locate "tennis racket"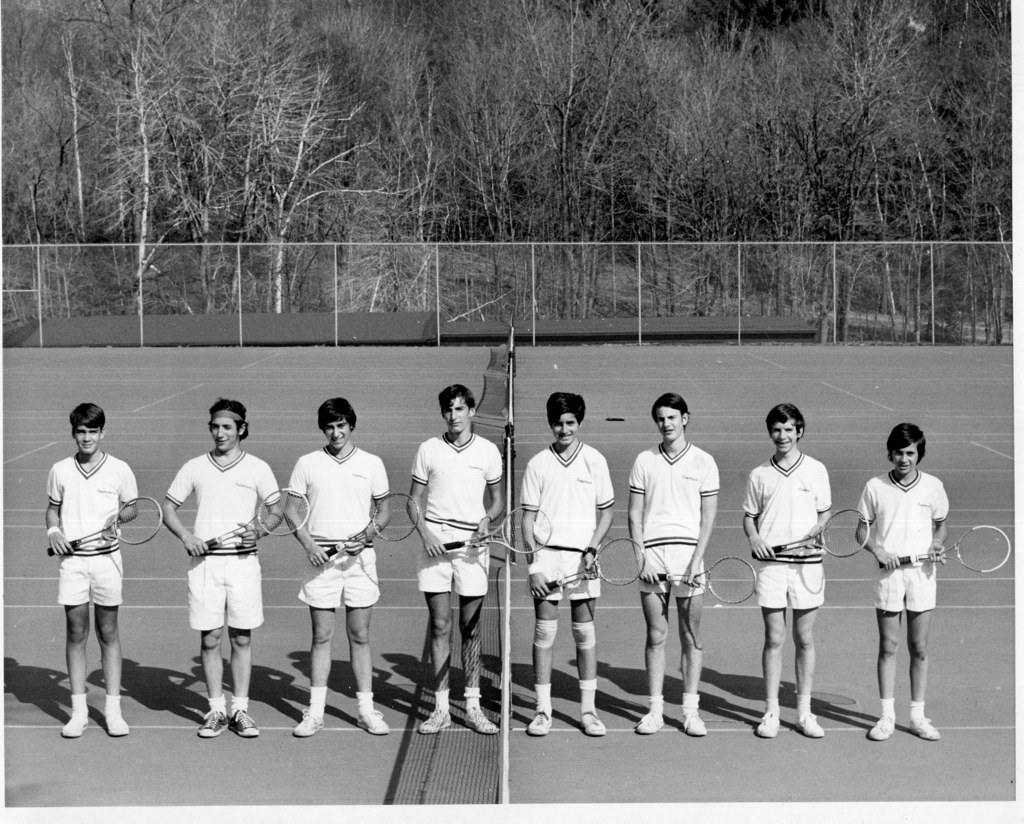
bbox=[880, 522, 1013, 573]
